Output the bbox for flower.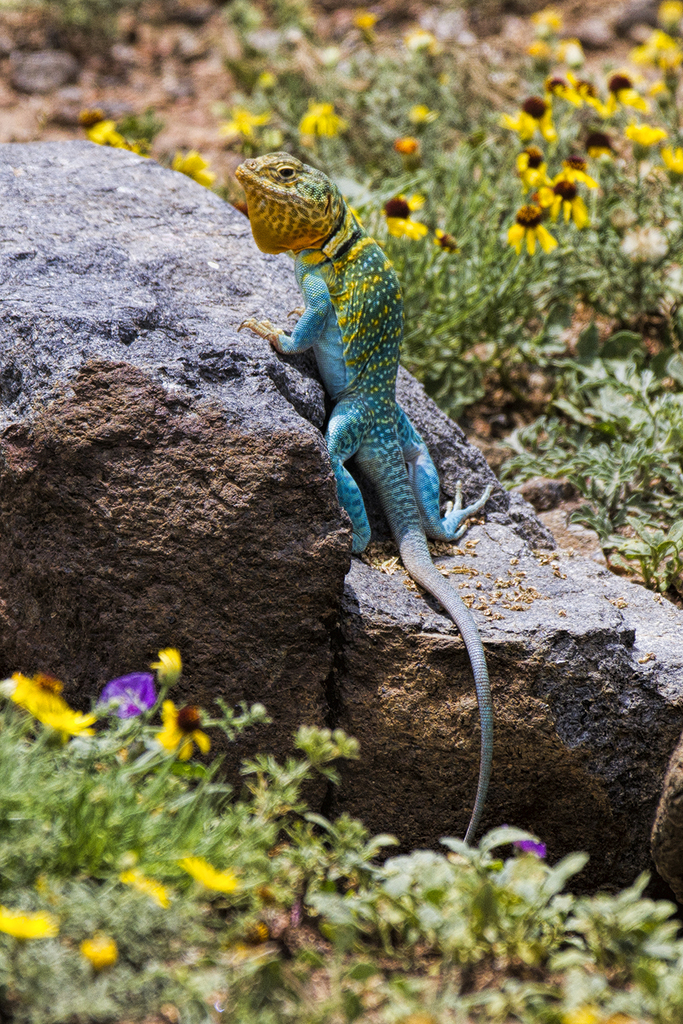
bbox=(155, 692, 209, 763).
